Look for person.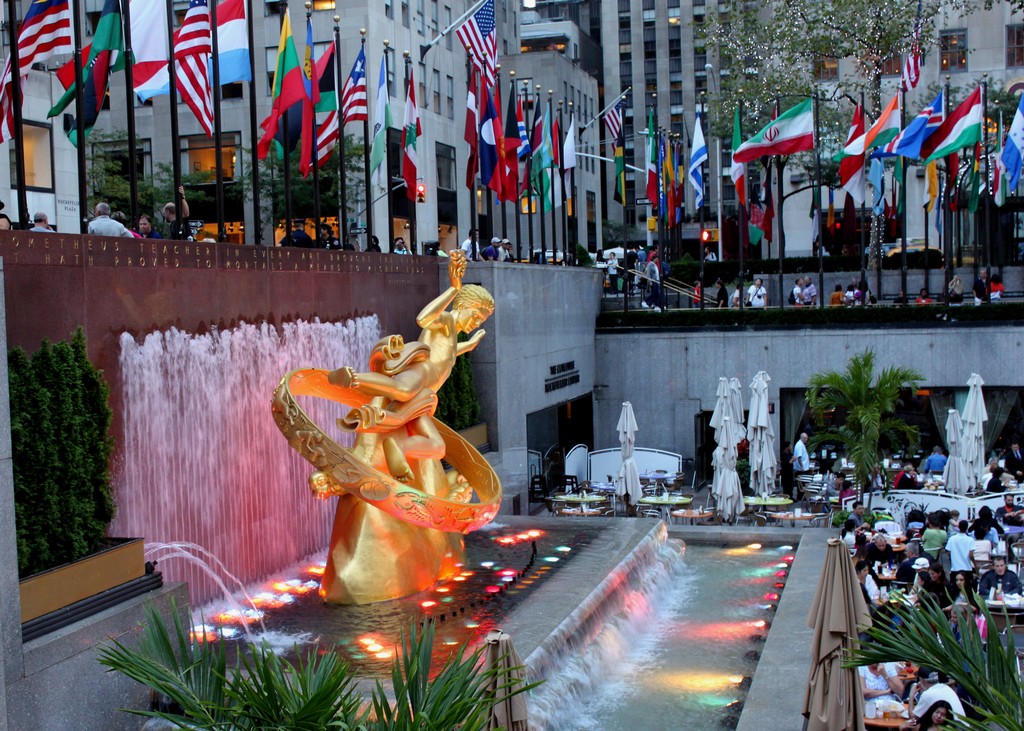
Found: rect(806, 272, 827, 317).
